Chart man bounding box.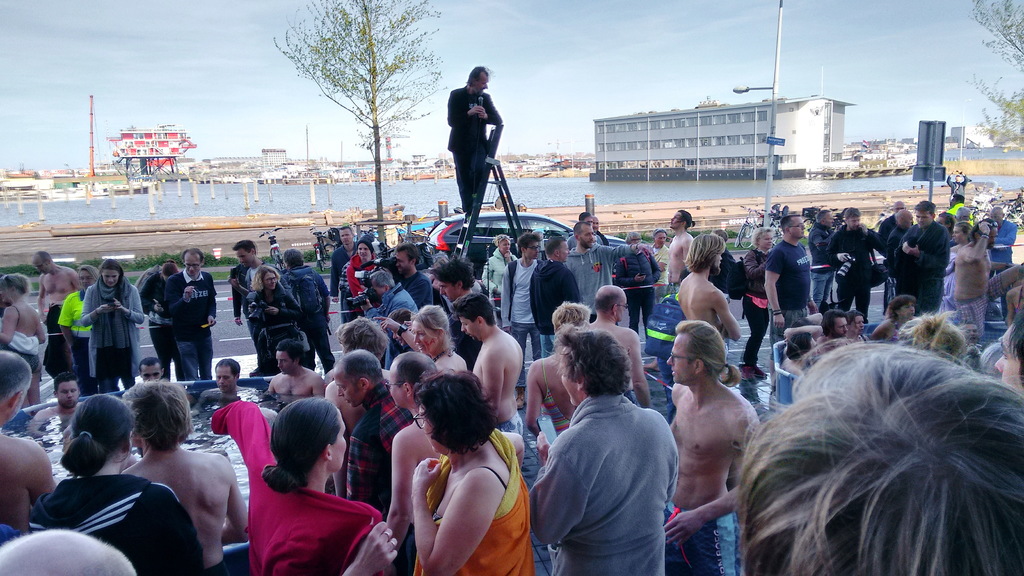
Charted: Rect(319, 318, 396, 498).
